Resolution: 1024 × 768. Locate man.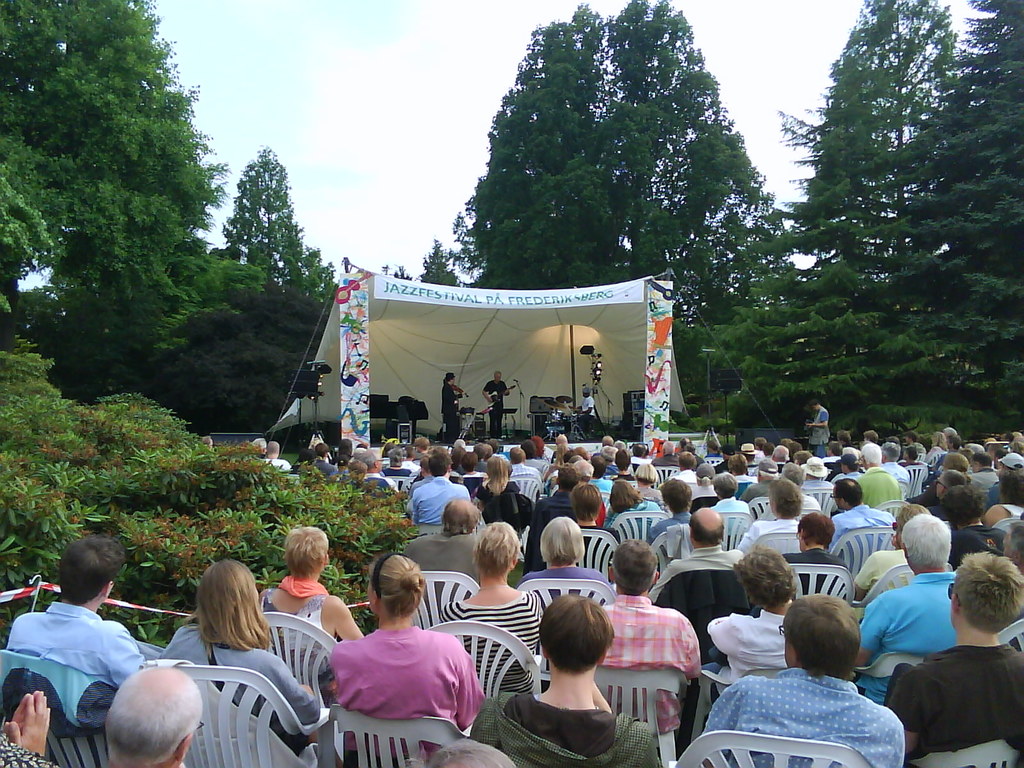
l=726, t=452, r=759, b=484.
